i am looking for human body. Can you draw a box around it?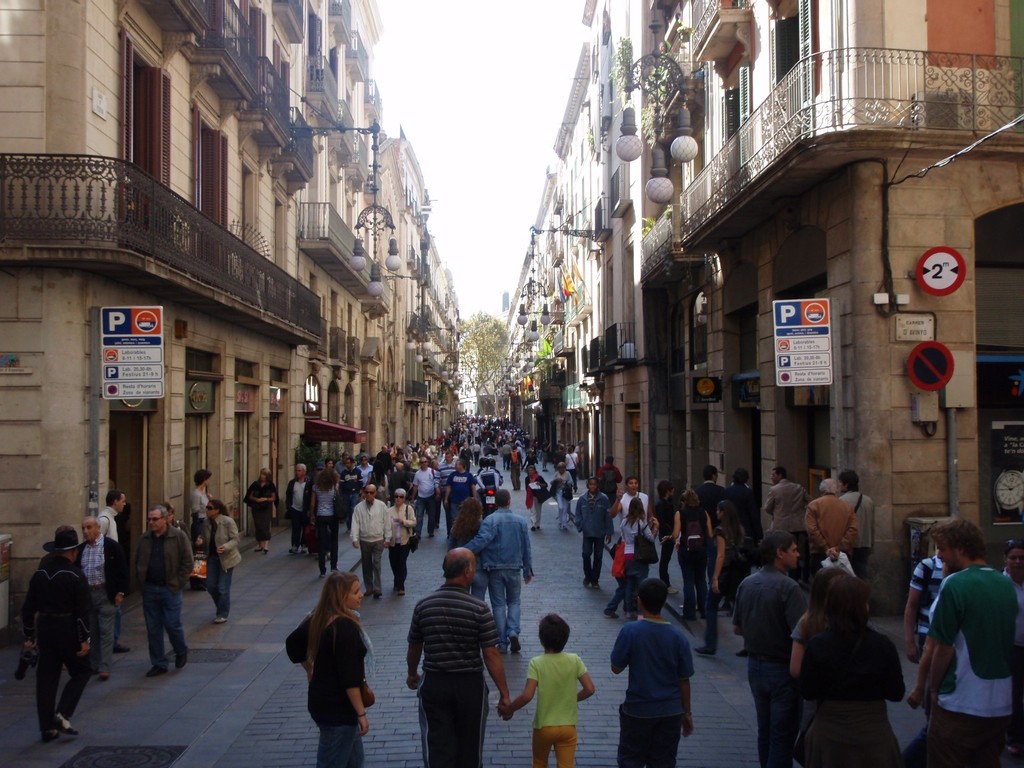
Sure, the bounding box is (left=731, top=533, right=809, bottom=767).
